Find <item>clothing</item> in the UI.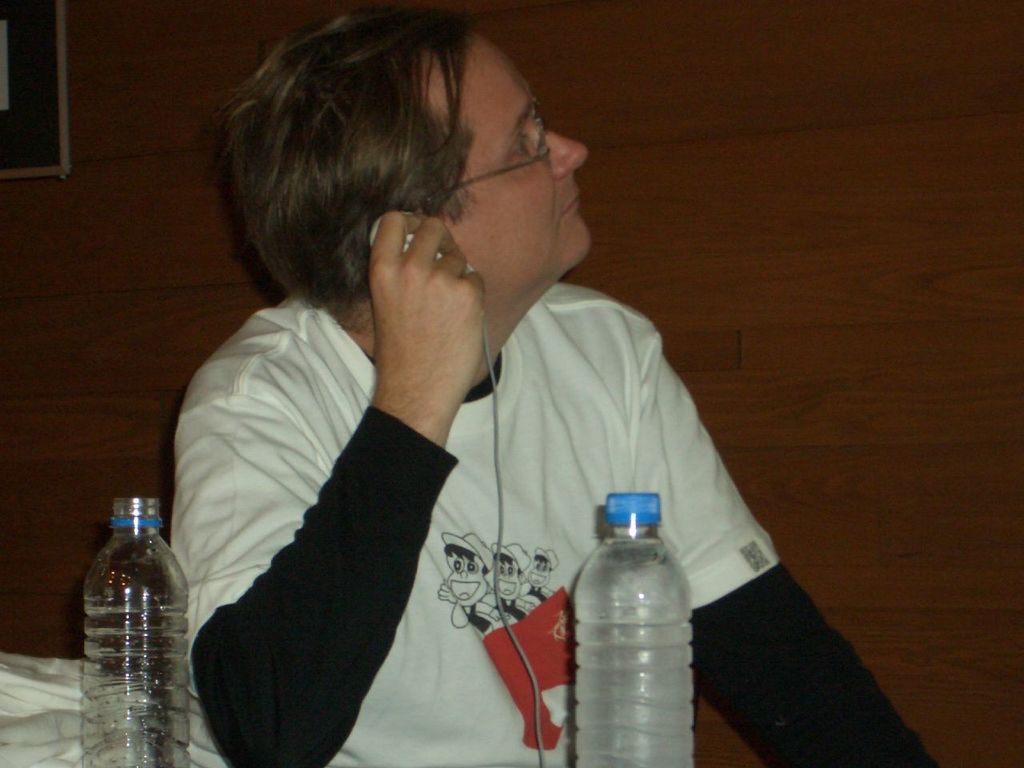
UI element at [left=182, top=292, right=934, bottom=767].
